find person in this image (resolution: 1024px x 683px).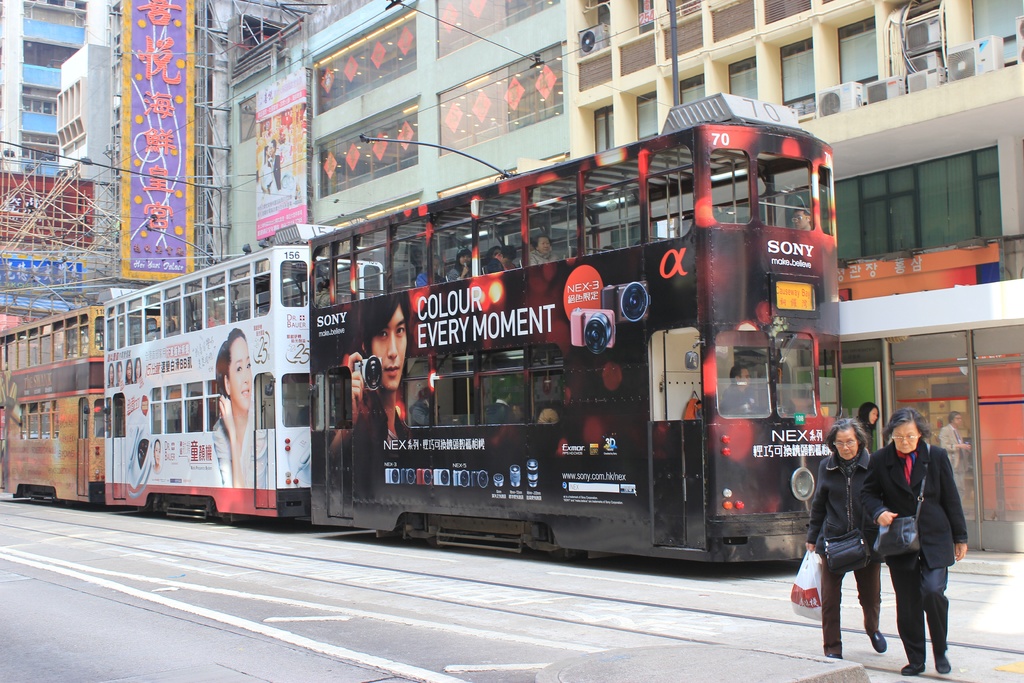
{"x1": 798, "y1": 417, "x2": 882, "y2": 659}.
